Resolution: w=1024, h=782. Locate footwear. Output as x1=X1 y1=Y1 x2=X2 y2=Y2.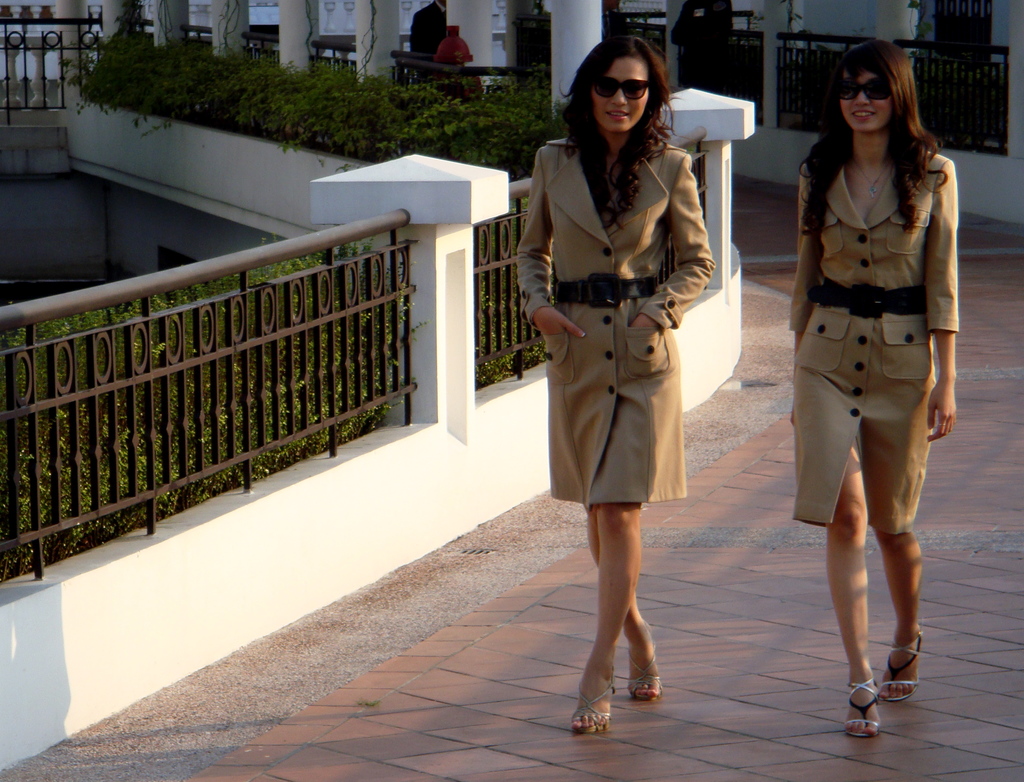
x1=874 y1=619 x2=927 y2=698.
